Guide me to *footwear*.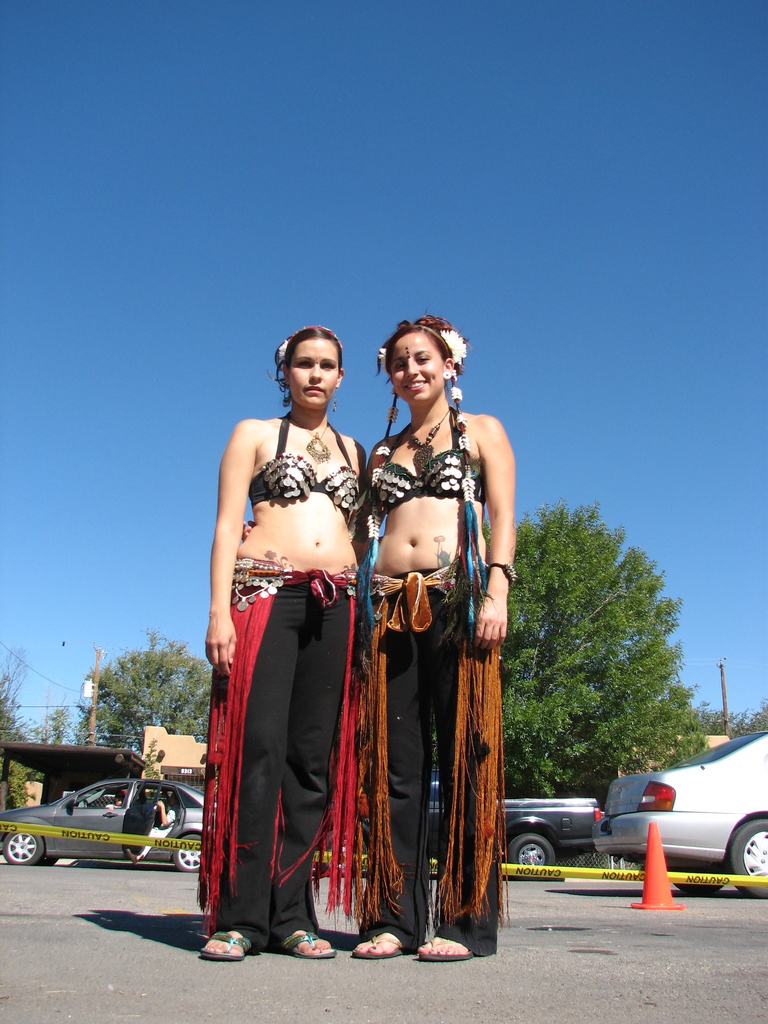
Guidance: [left=353, top=931, right=405, bottom=966].
